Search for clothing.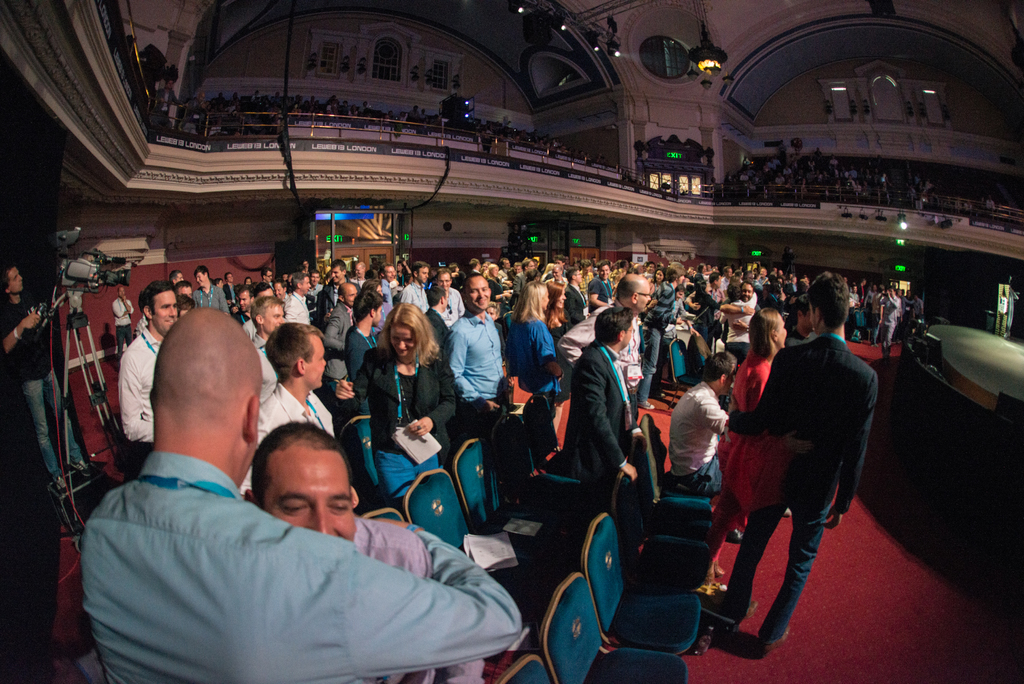
Found at x1=442 y1=320 x2=515 y2=434.
